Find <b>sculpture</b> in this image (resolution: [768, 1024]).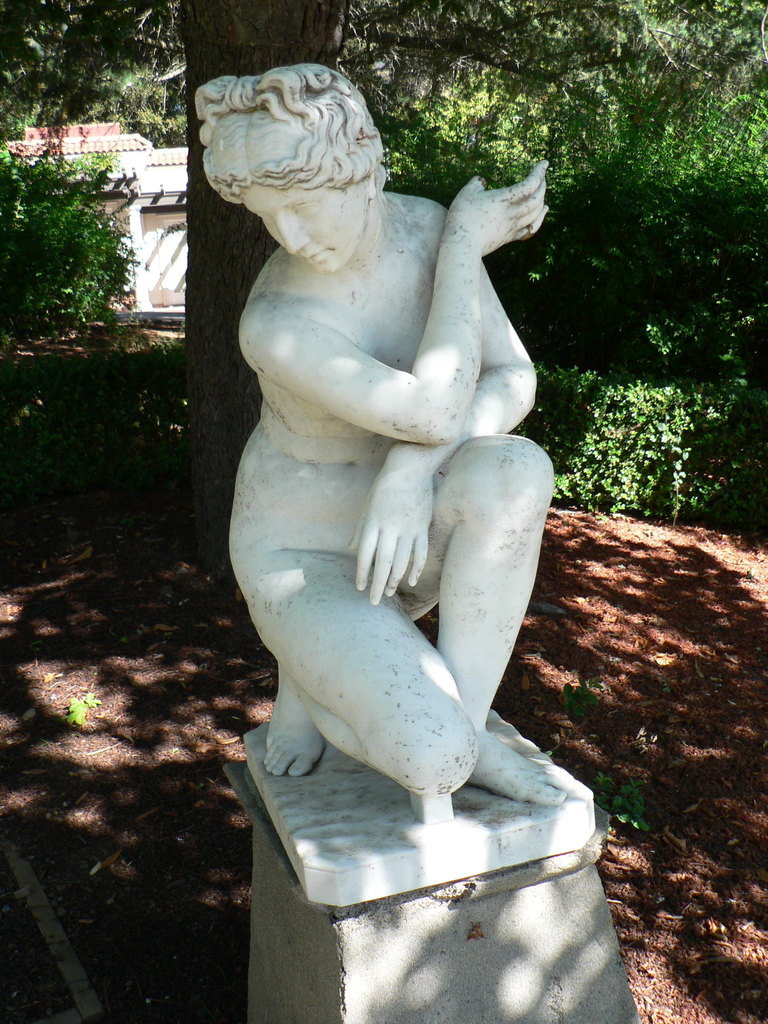
[x1=216, y1=59, x2=572, y2=804].
